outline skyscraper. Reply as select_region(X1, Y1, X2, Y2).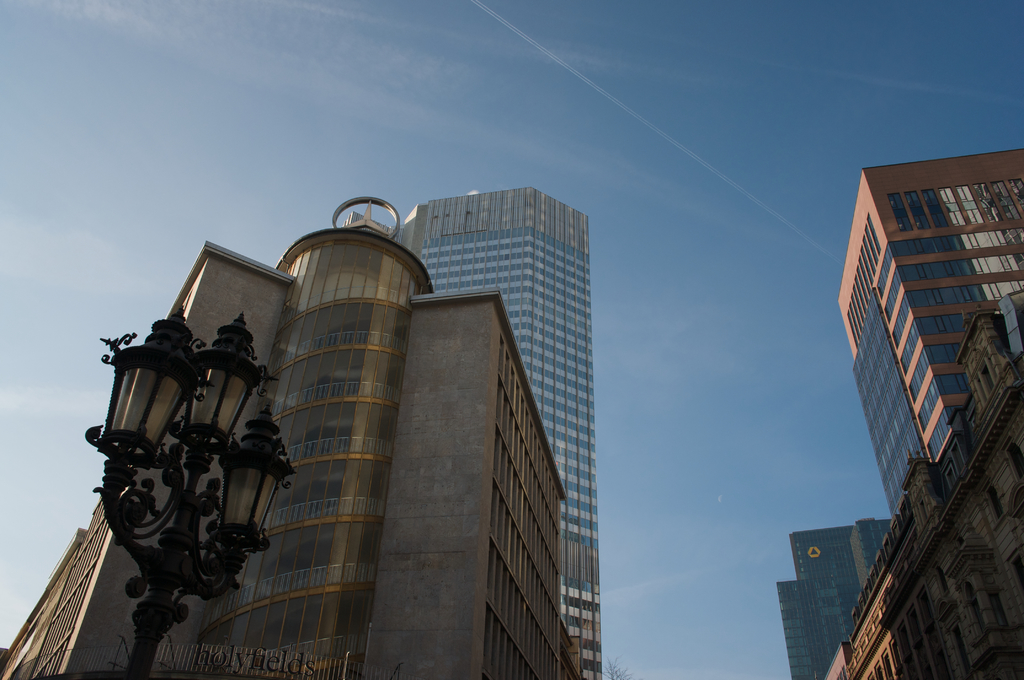
select_region(0, 199, 564, 674).
